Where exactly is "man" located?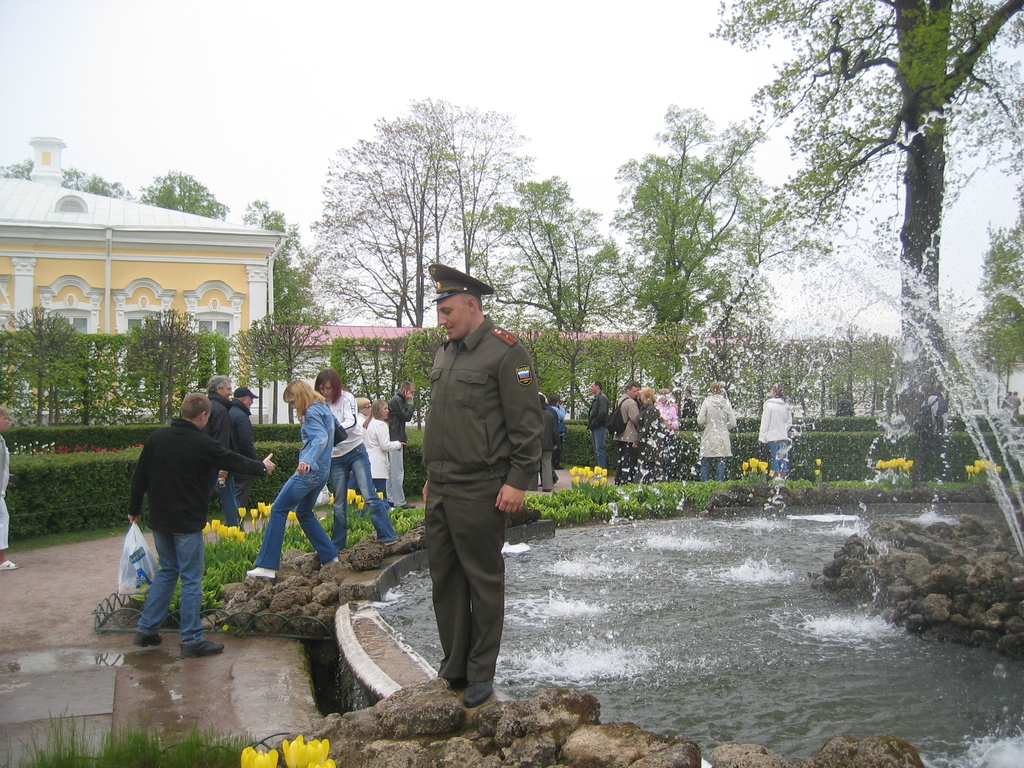
Its bounding box is bbox=(385, 380, 417, 511).
